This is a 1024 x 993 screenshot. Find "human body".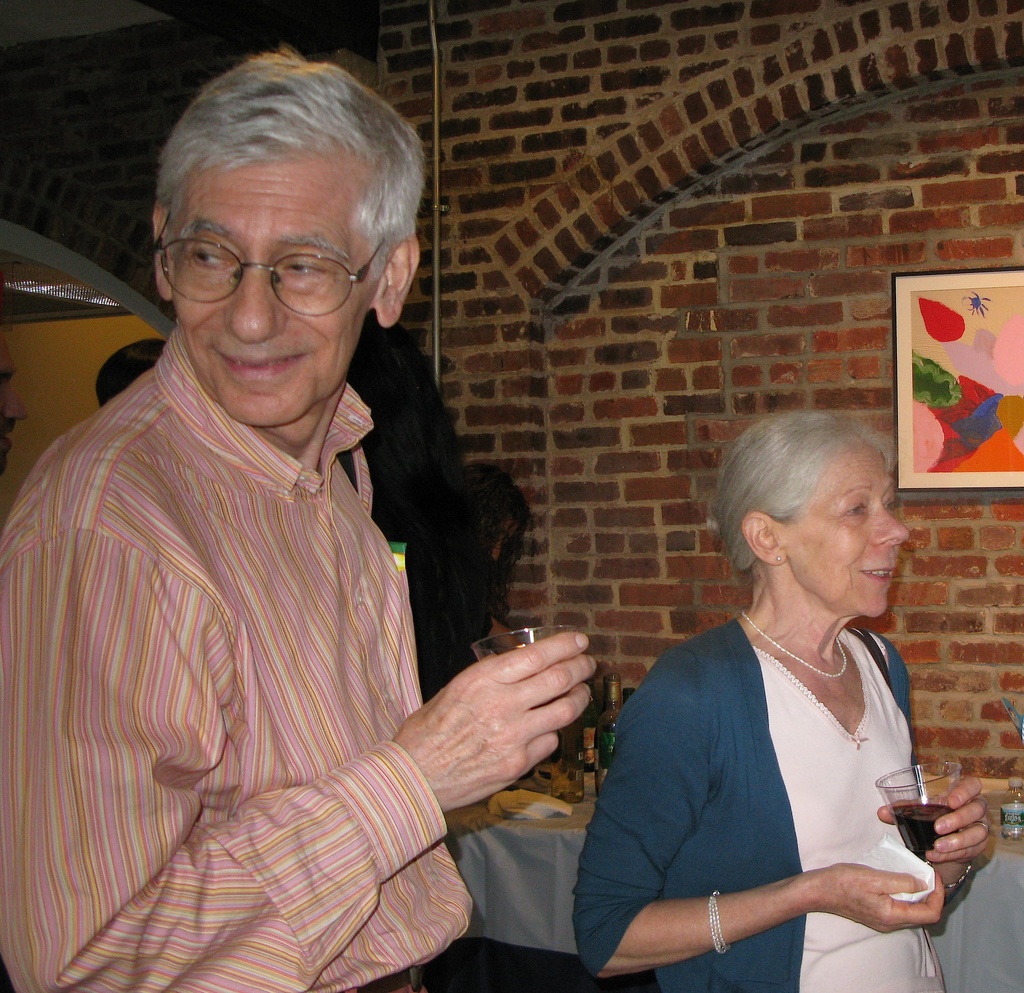
Bounding box: locate(569, 611, 995, 992).
